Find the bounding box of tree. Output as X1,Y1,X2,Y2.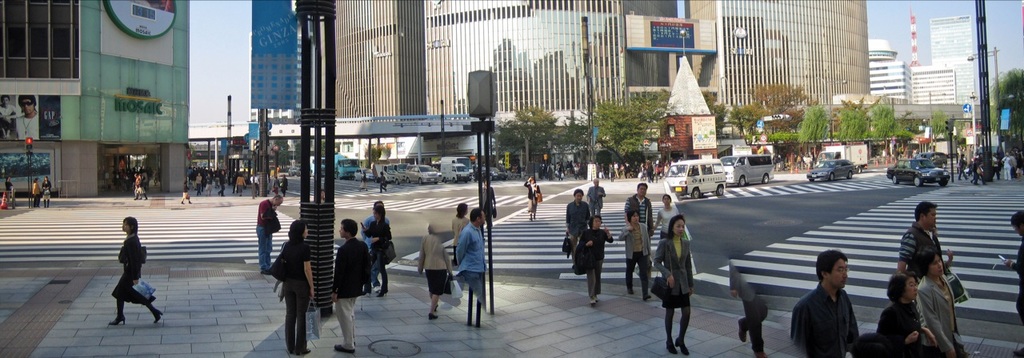
987,66,1023,153.
